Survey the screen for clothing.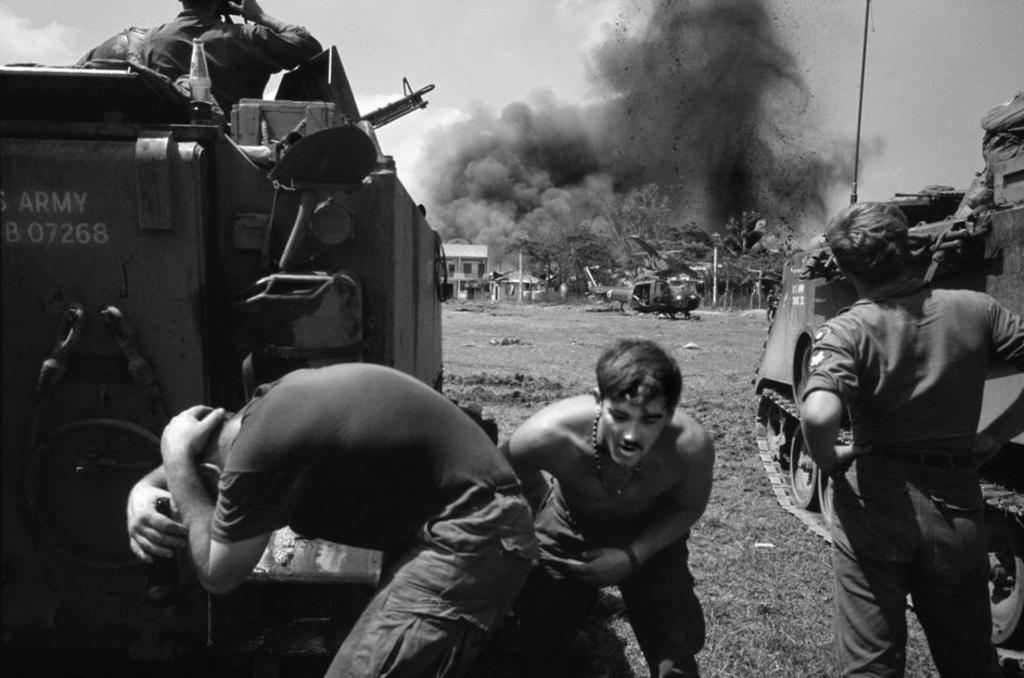
Survey found: (796, 199, 1022, 654).
